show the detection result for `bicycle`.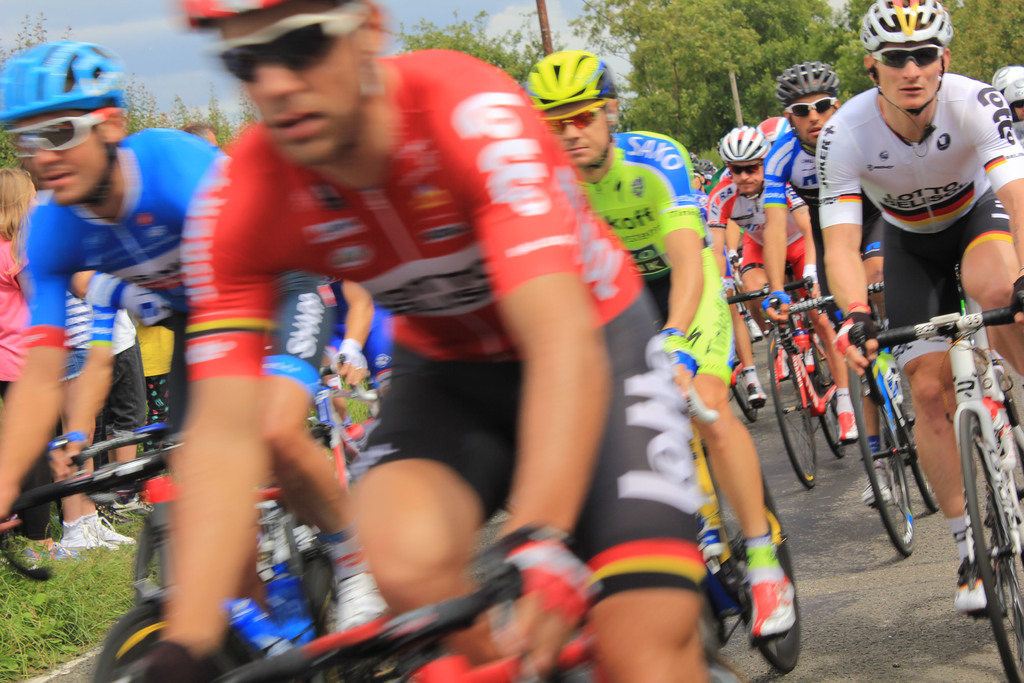
pyautogui.locateOnScreen(203, 559, 521, 682).
